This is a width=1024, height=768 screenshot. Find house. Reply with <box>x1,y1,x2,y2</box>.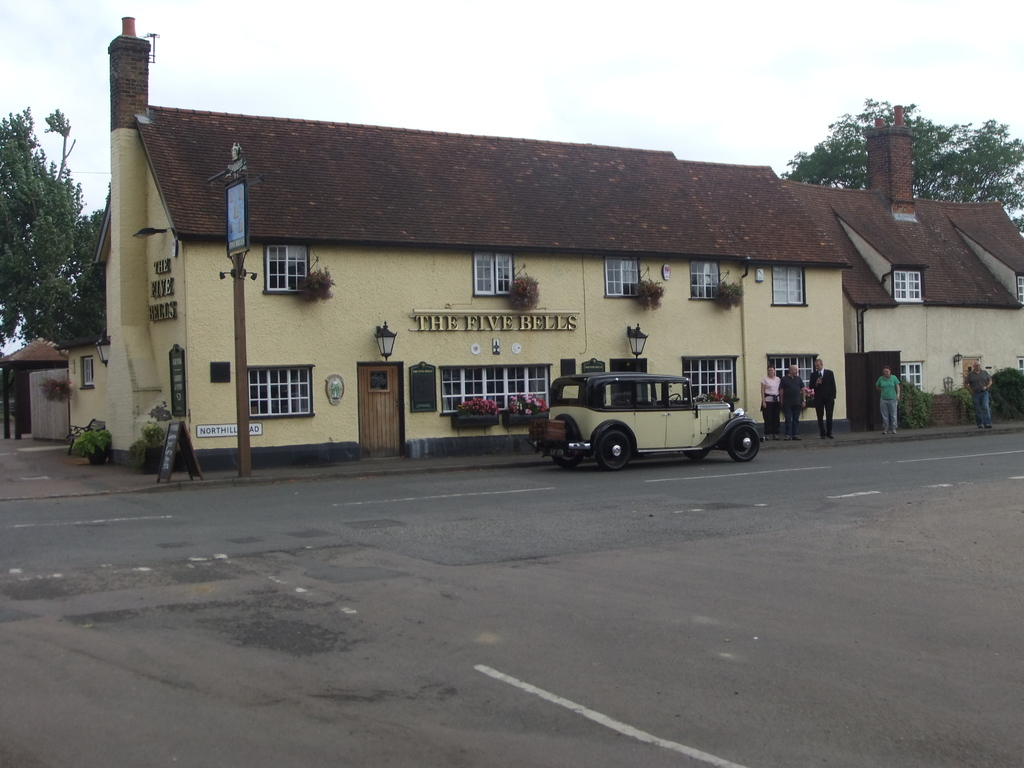
<box>84,68,933,477</box>.
